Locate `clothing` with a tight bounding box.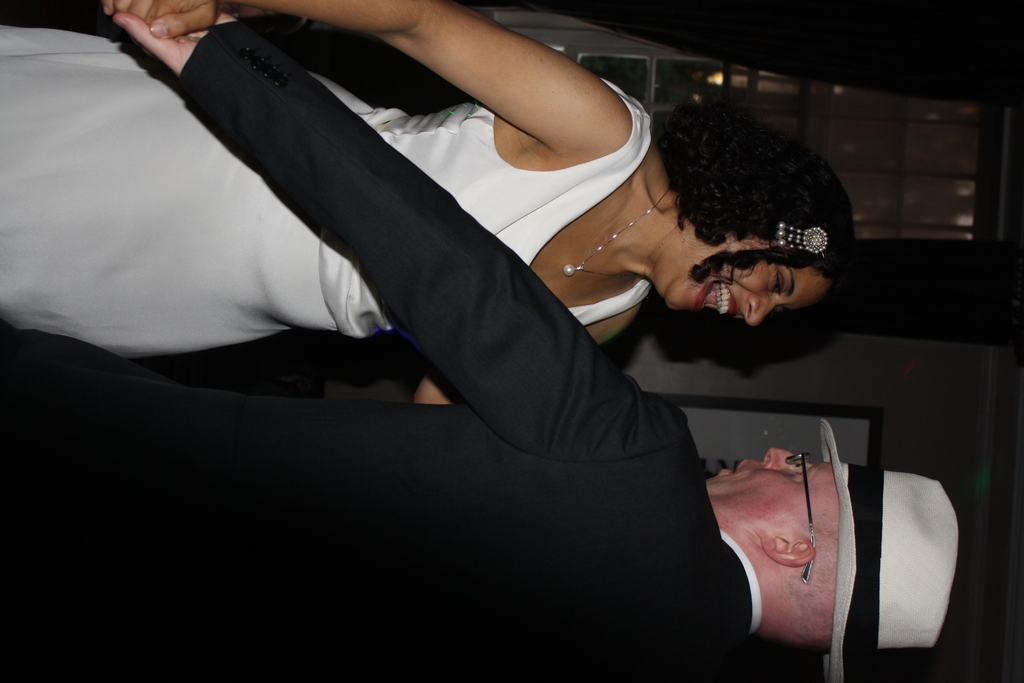
Rect(0, 25, 640, 372).
